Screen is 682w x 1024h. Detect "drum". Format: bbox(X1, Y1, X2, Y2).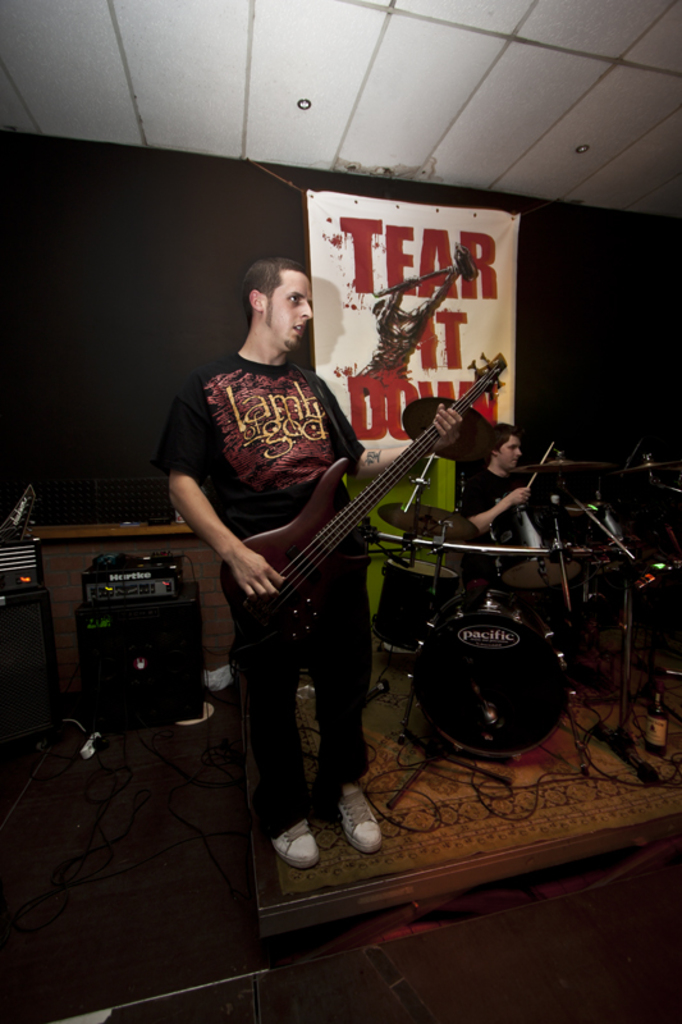
bbox(375, 558, 458, 648).
